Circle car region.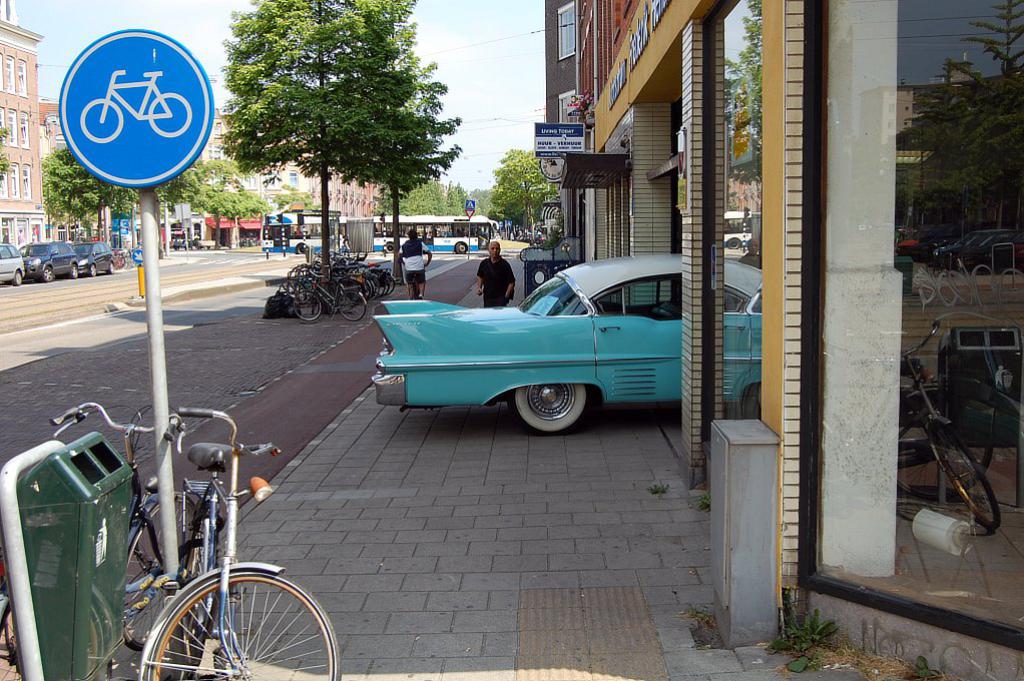
Region: (0, 242, 24, 288).
